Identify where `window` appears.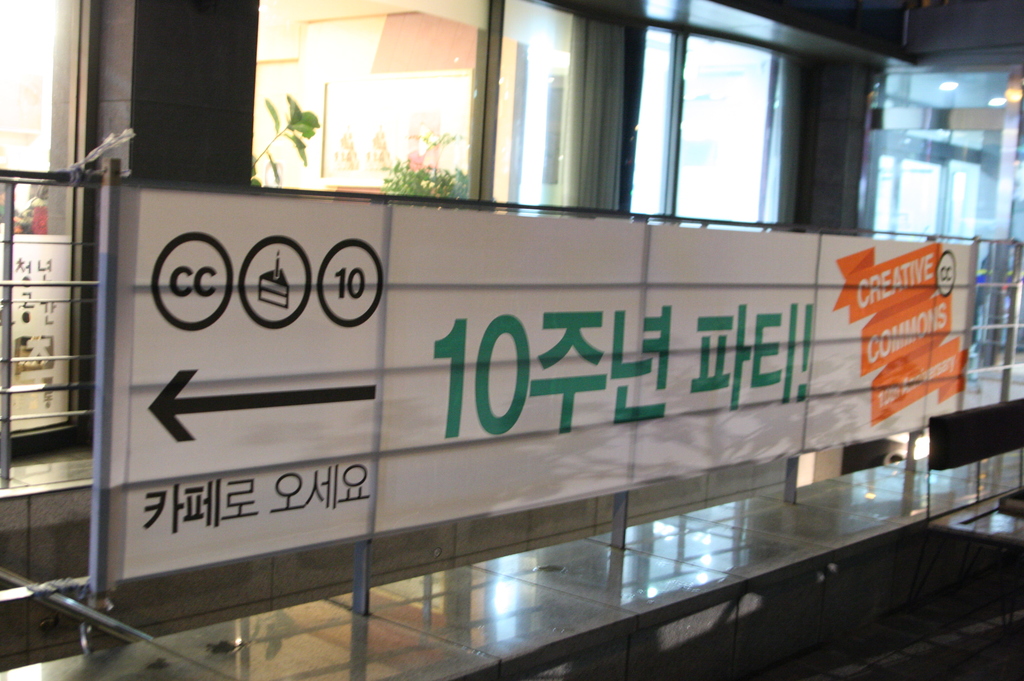
Appears at bbox(237, 17, 497, 200).
